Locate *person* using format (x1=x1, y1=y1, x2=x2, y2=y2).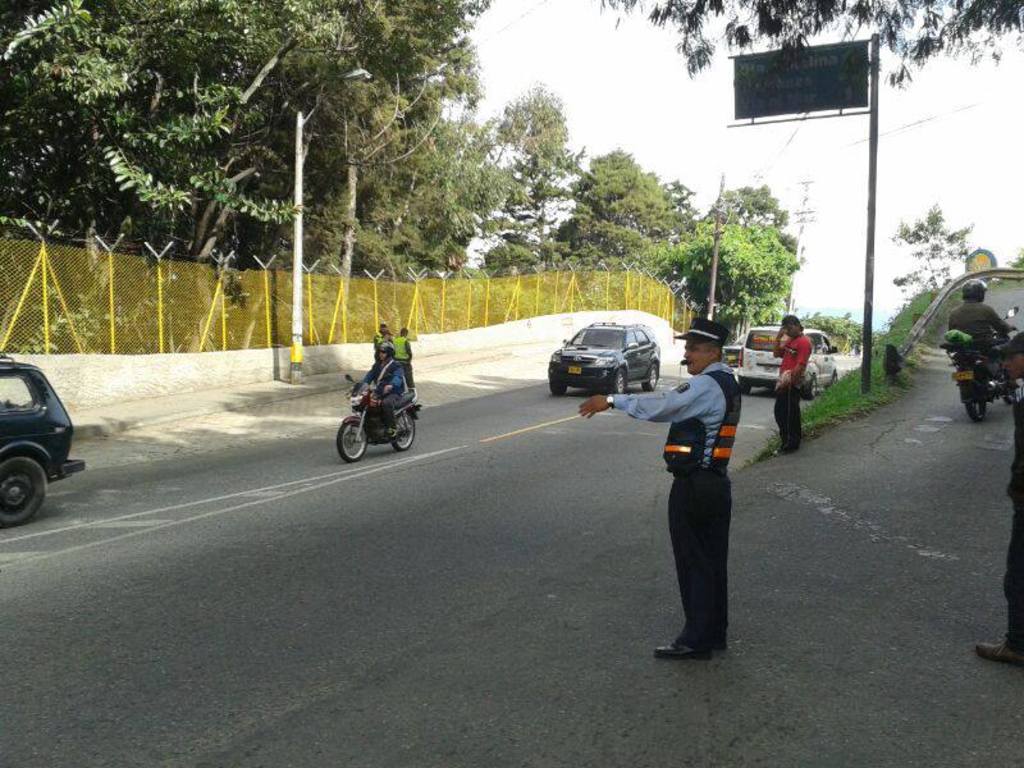
(x1=771, y1=314, x2=809, y2=448).
